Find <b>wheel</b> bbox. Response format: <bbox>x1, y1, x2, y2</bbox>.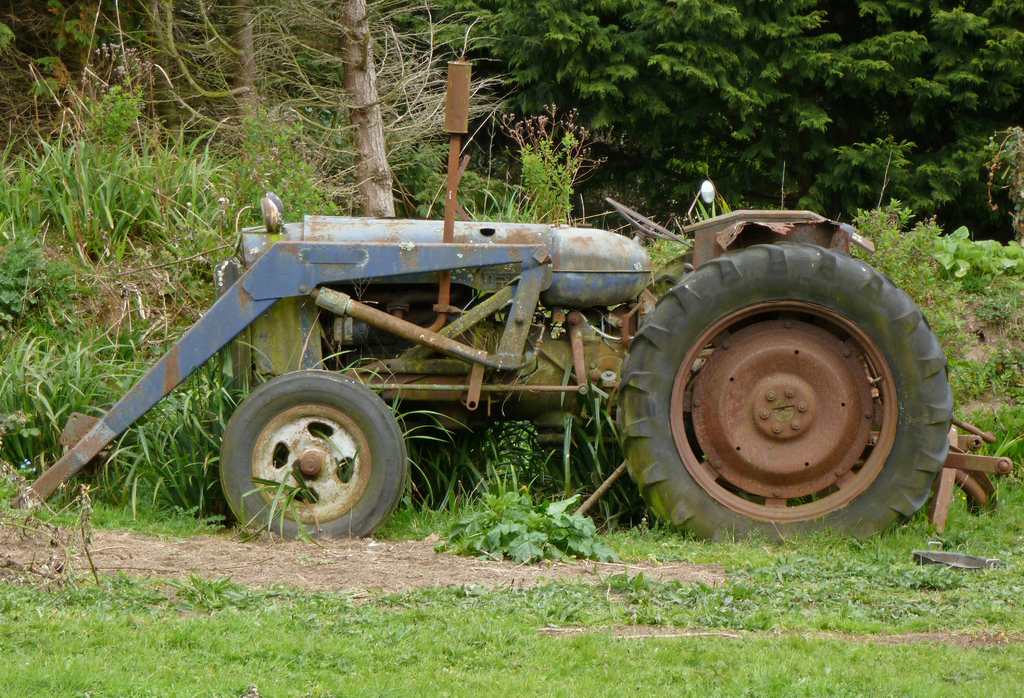
<bbox>616, 238, 950, 544</bbox>.
